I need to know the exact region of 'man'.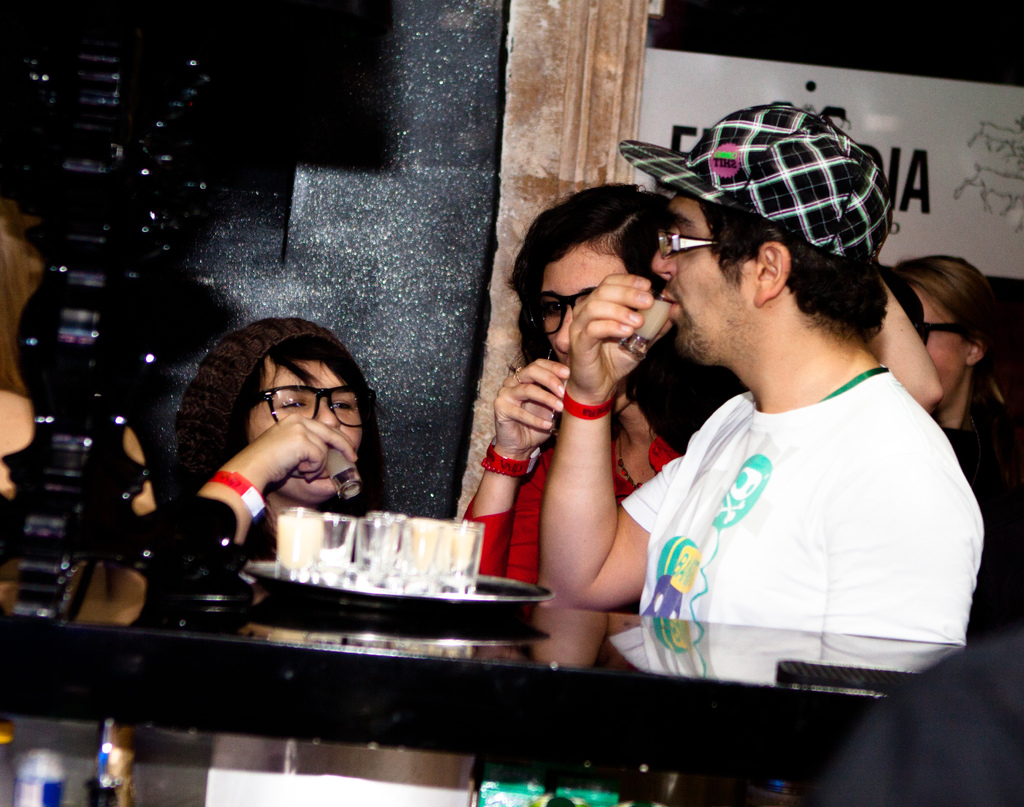
Region: {"left": 540, "top": 147, "right": 991, "bottom": 752}.
